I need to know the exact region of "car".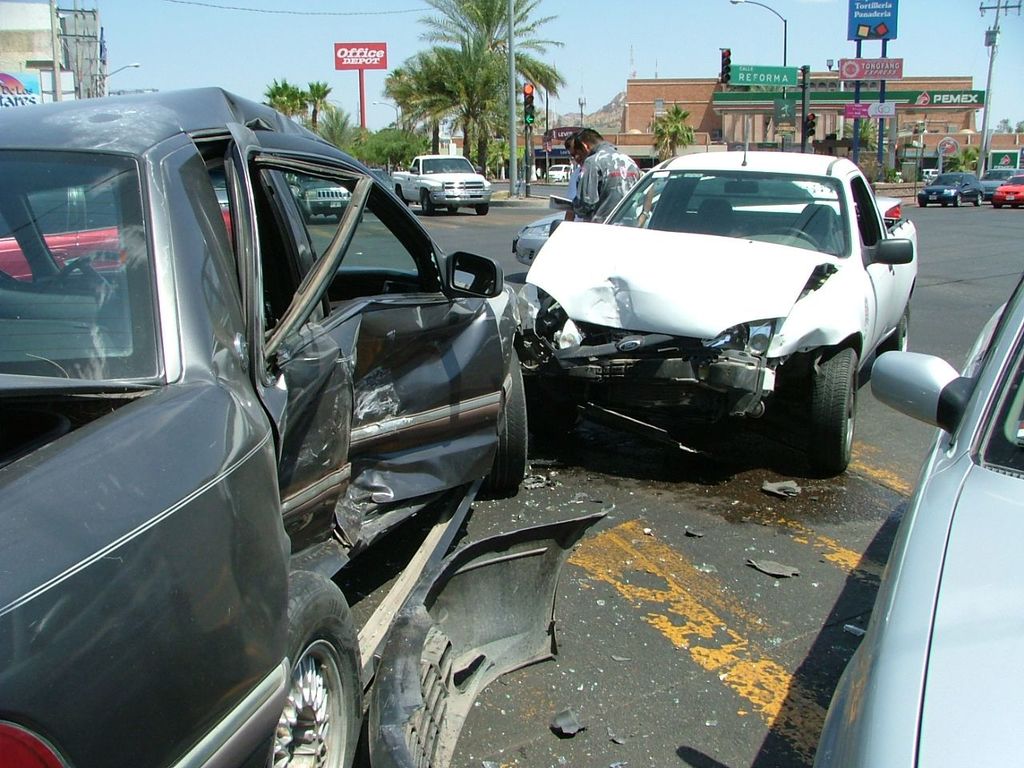
Region: Rect(812, 272, 1023, 767).
